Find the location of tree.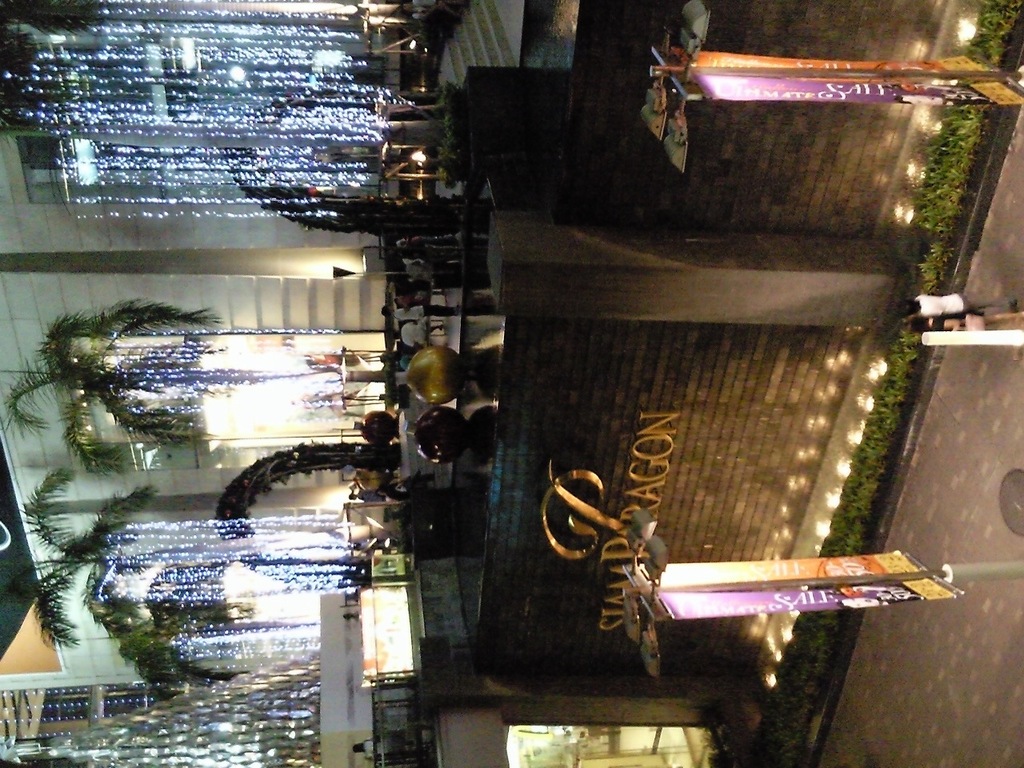
Location: bbox=(14, 462, 407, 650).
